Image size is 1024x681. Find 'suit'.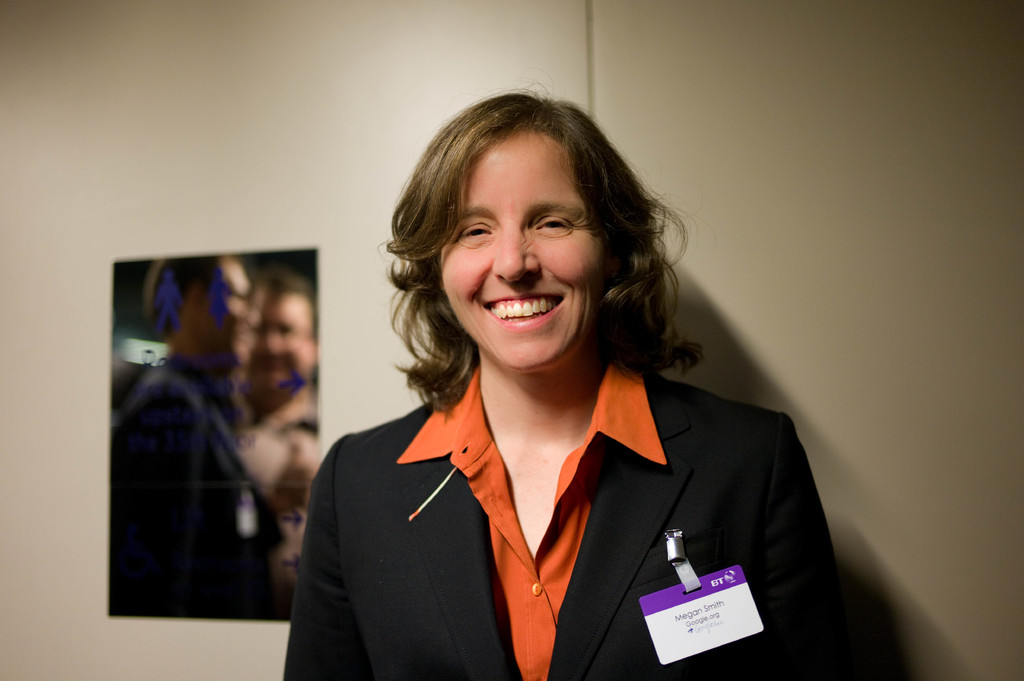
locate(296, 323, 822, 658).
